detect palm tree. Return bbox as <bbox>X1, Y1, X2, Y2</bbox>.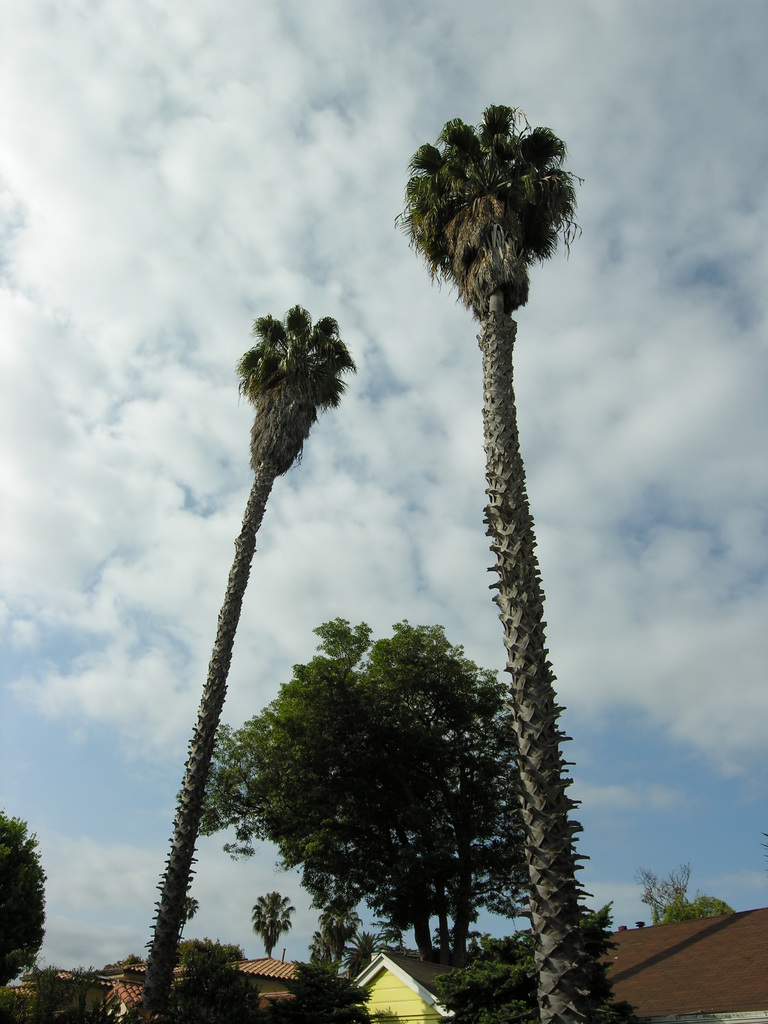
<bbox>147, 314, 342, 1018</bbox>.
